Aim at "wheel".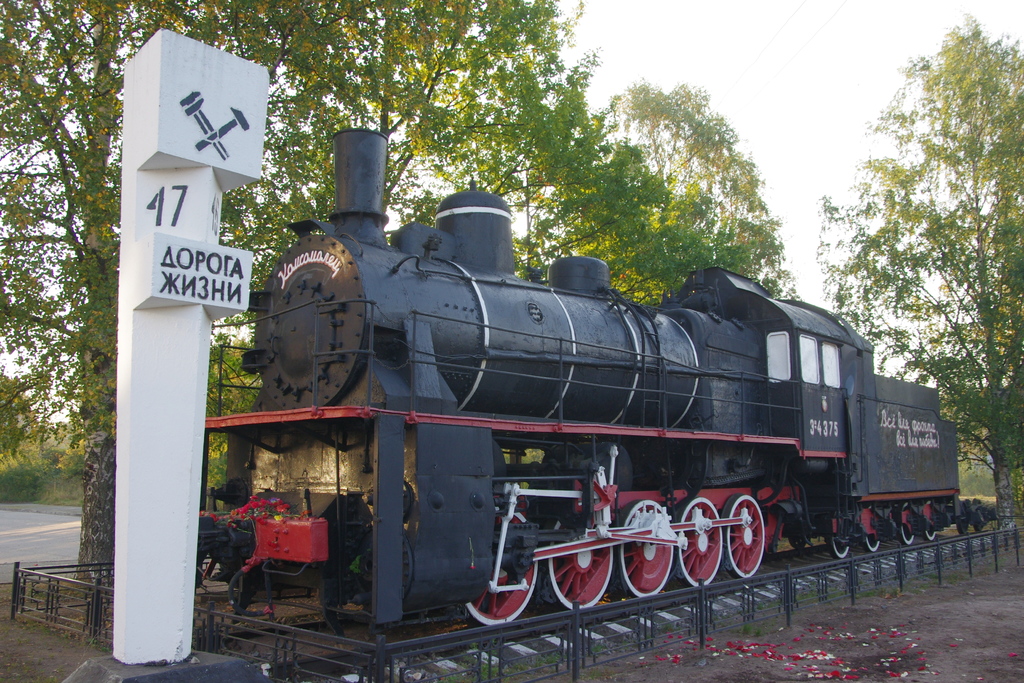
Aimed at {"left": 544, "top": 514, "right": 610, "bottom": 613}.
